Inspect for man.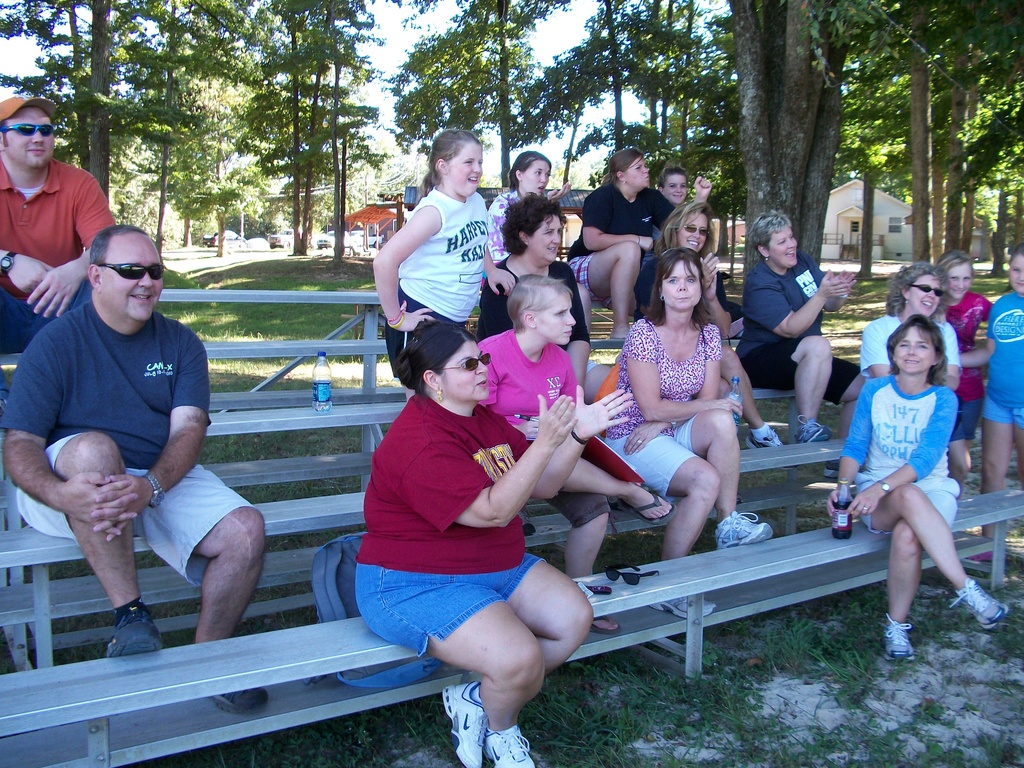
Inspection: (2, 219, 296, 709).
